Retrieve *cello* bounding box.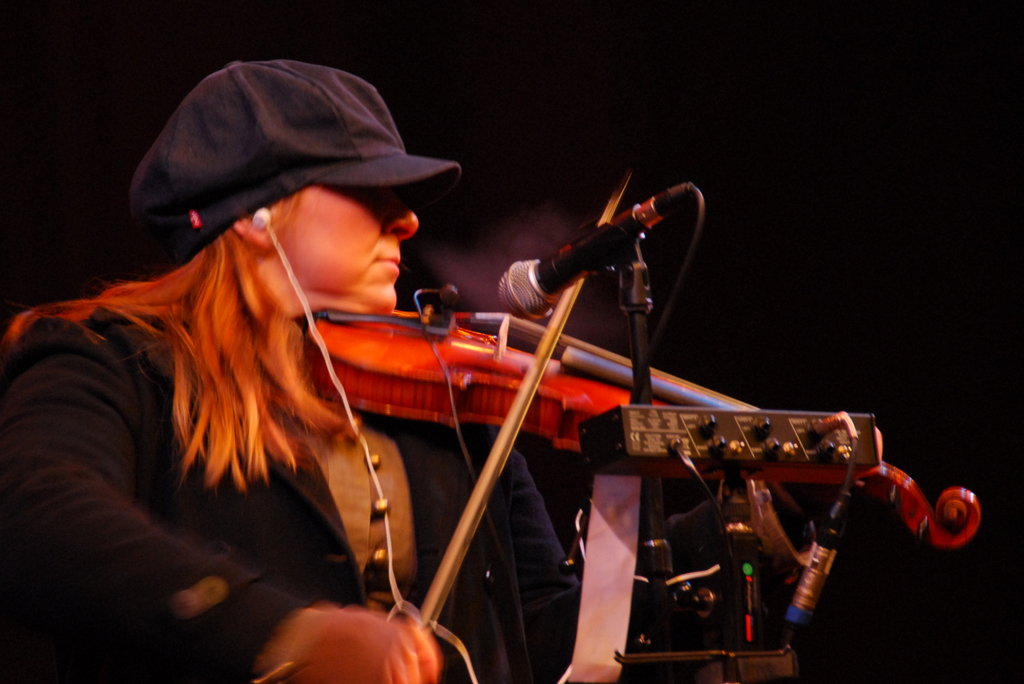
Bounding box: bbox=[294, 164, 971, 635].
